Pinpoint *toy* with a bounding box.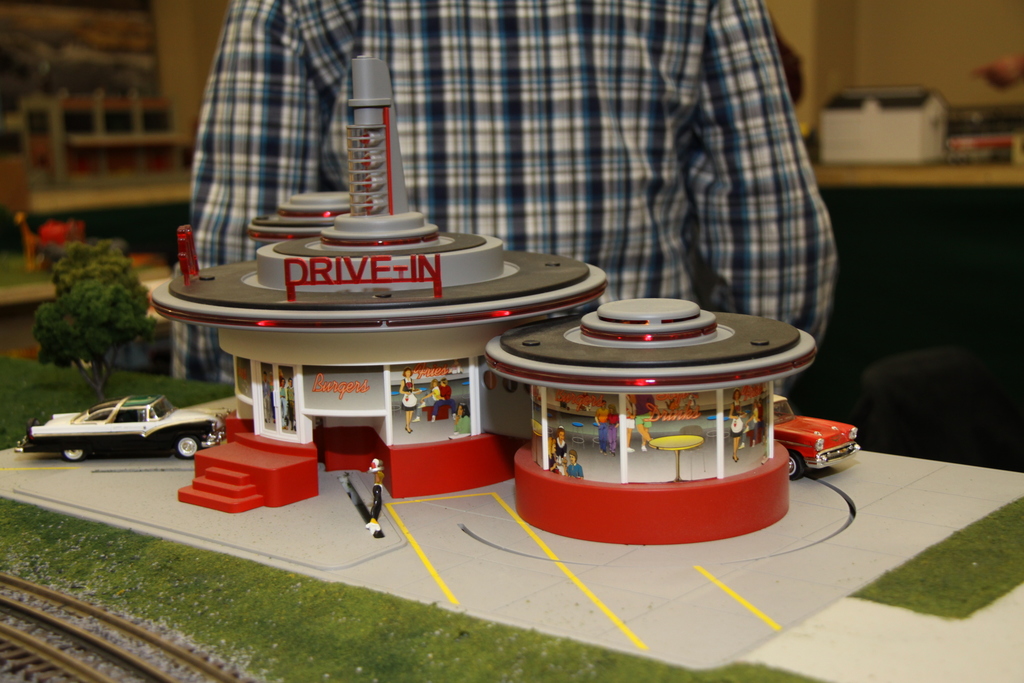
[left=763, top=395, right=858, bottom=476].
